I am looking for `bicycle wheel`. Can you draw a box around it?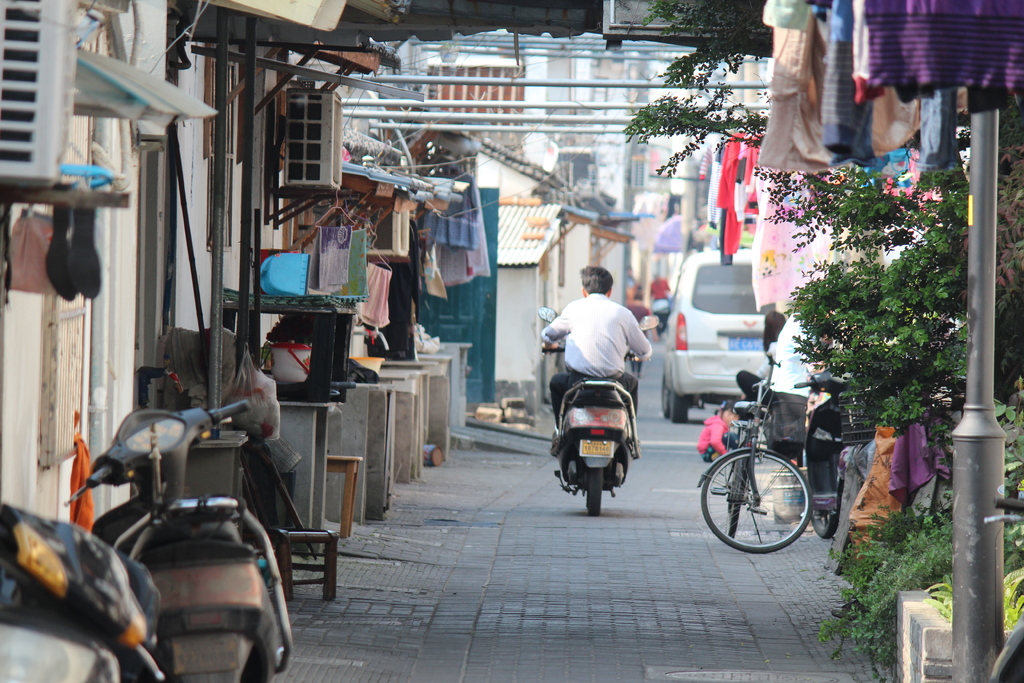
Sure, the bounding box is locate(722, 455, 829, 556).
